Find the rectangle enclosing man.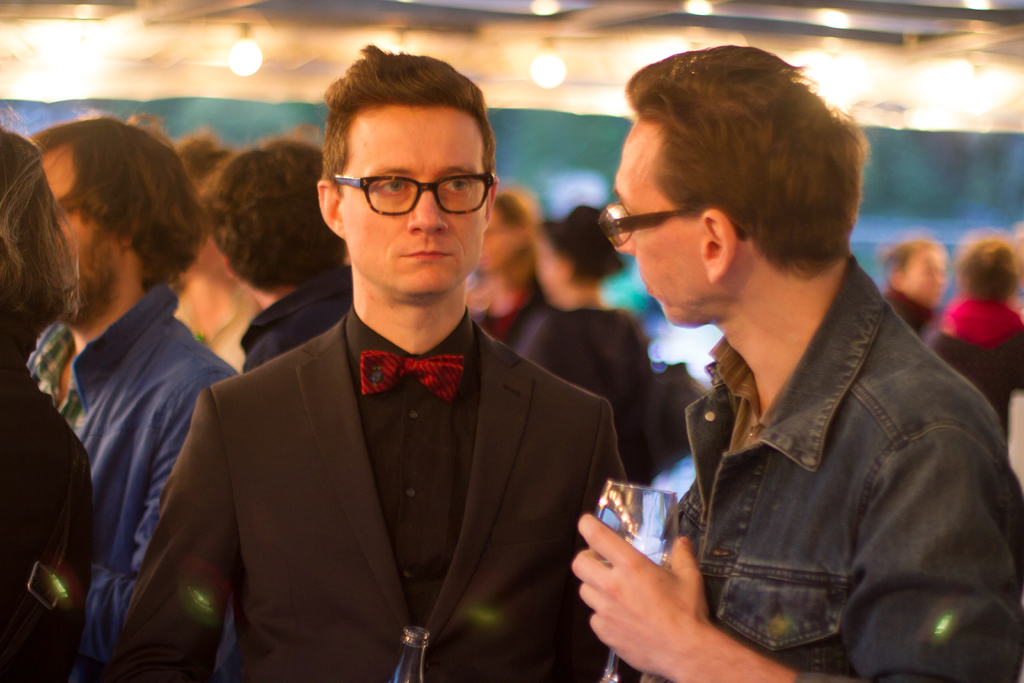
l=136, t=77, r=625, b=678.
